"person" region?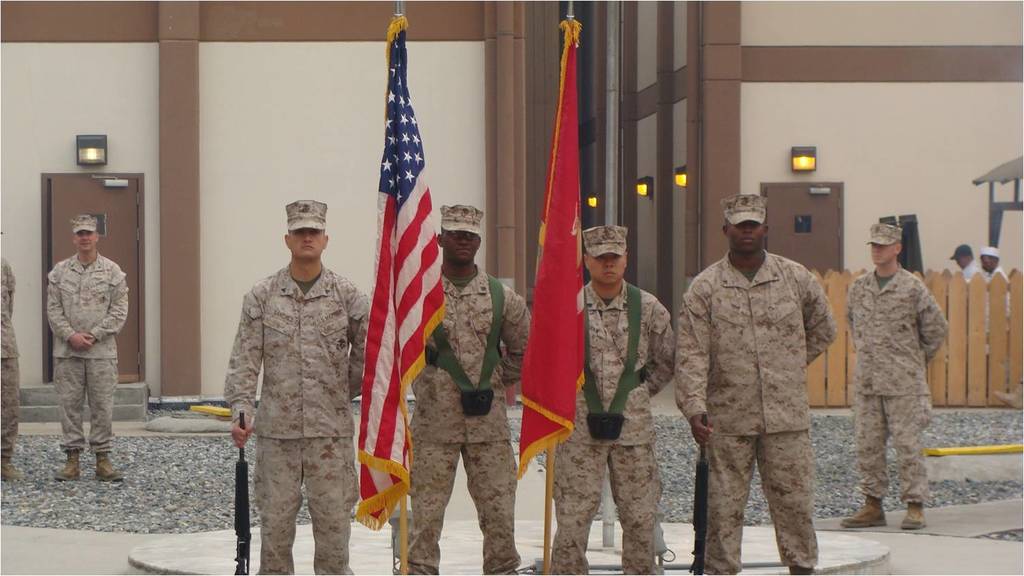
bbox=[46, 213, 135, 481]
